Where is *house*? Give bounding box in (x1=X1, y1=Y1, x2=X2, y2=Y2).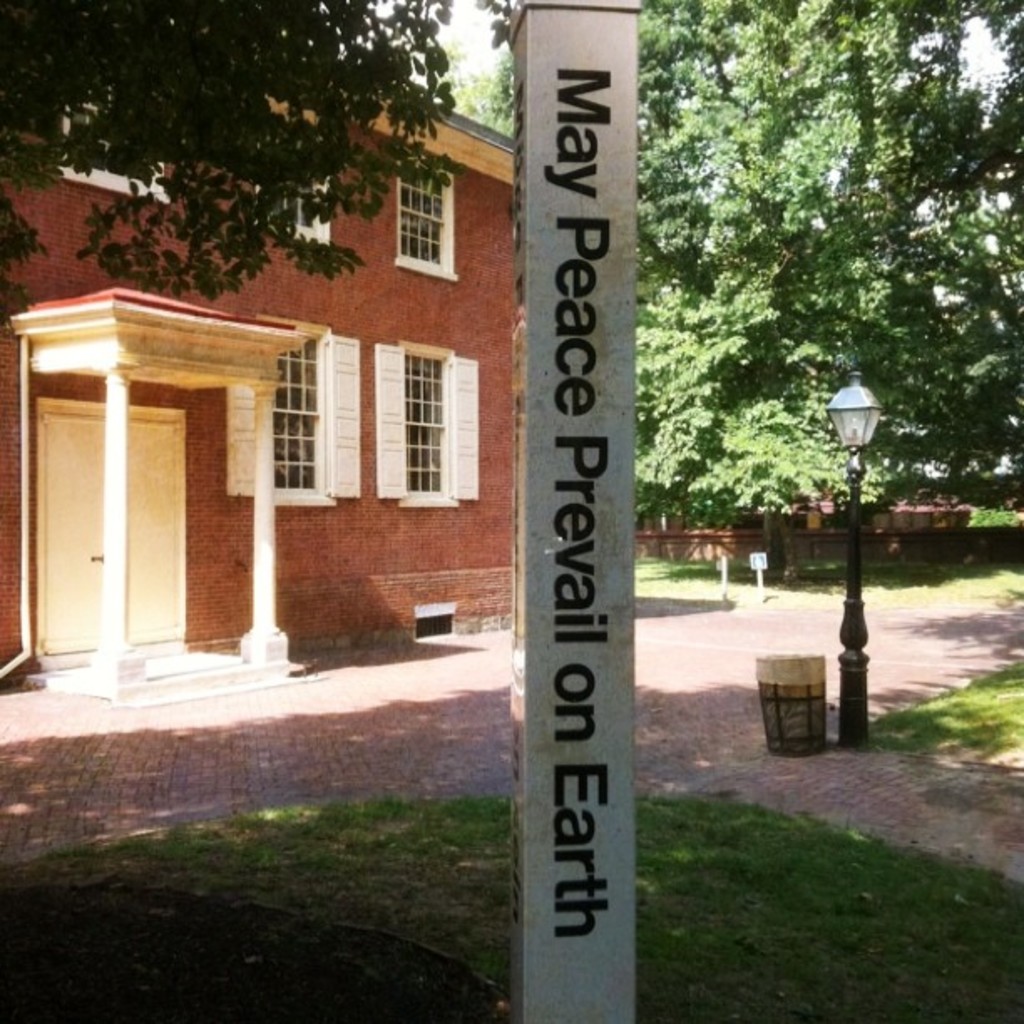
(x1=5, y1=22, x2=527, y2=693).
